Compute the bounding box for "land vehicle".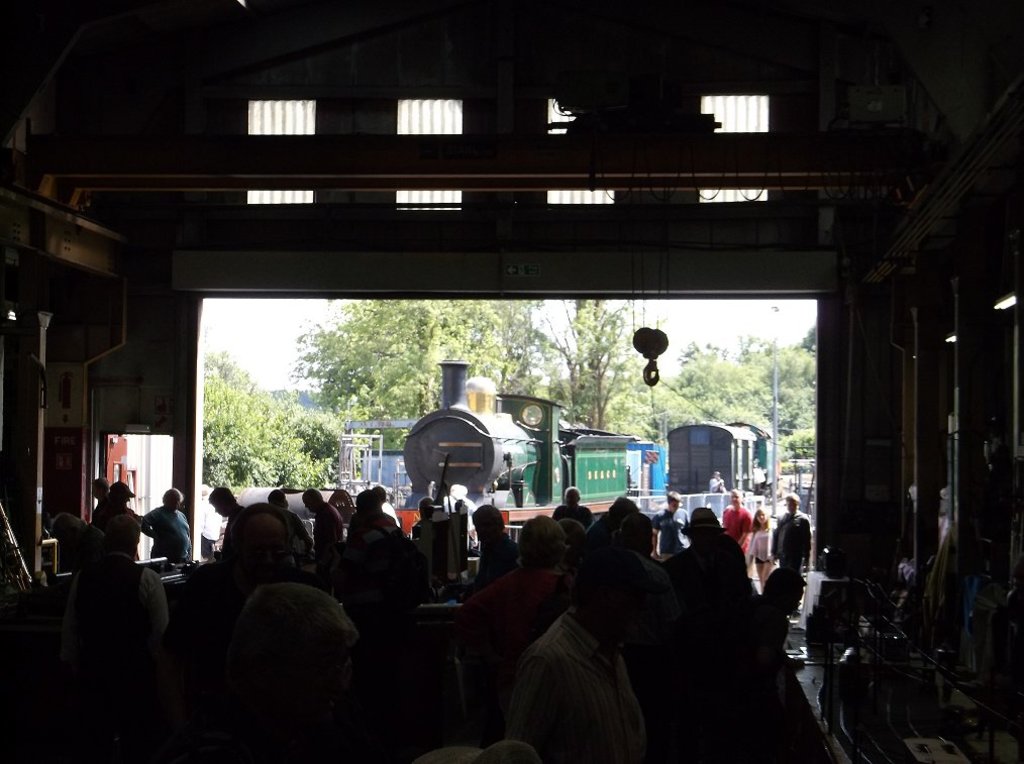
locate(385, 360, 781, 557).
